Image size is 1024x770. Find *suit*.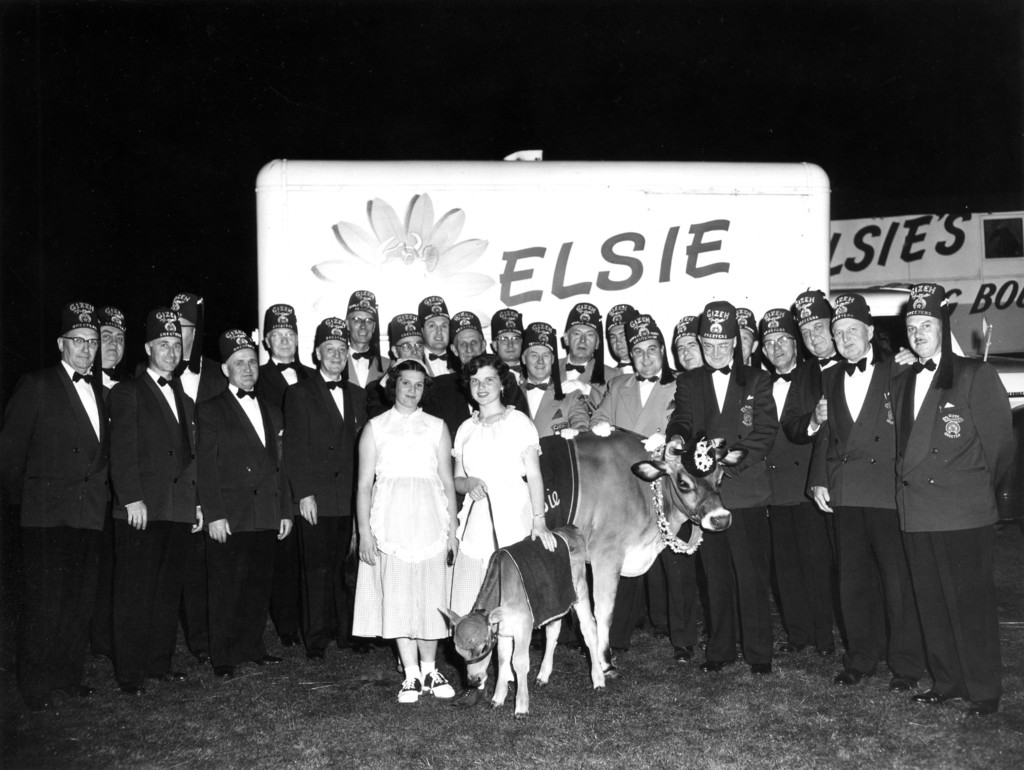
{"x1": 551, "y1": 353, "x2": 624, "y2": 424}.
